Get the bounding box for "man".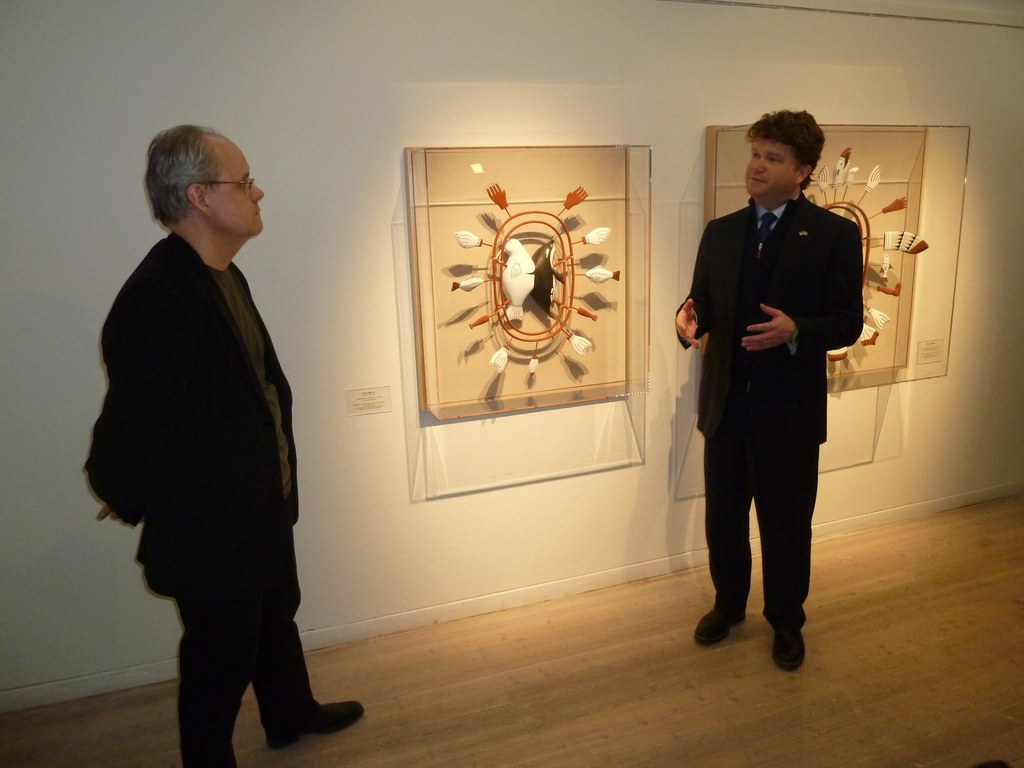
84,124,363,767.
